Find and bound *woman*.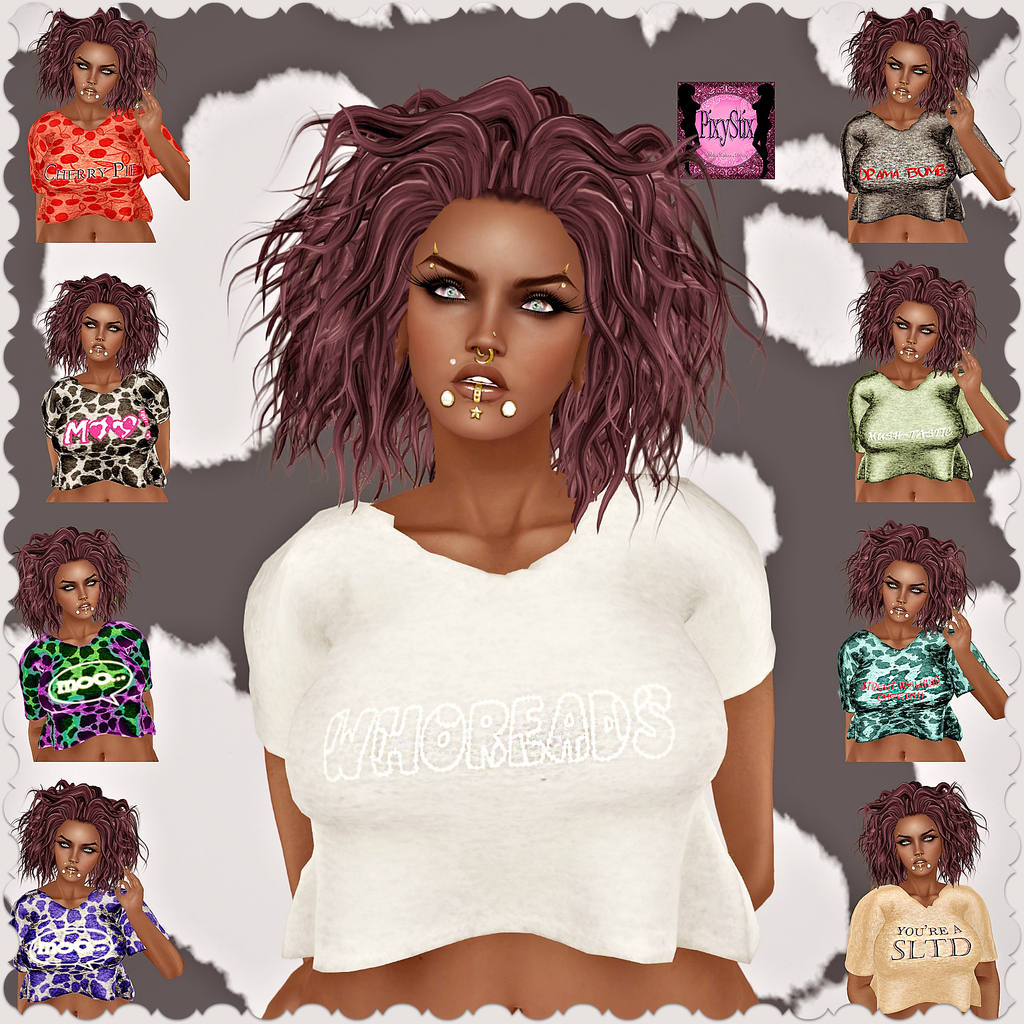
Bound: <bbox>831, 514, 1012, 762</bbox>.
